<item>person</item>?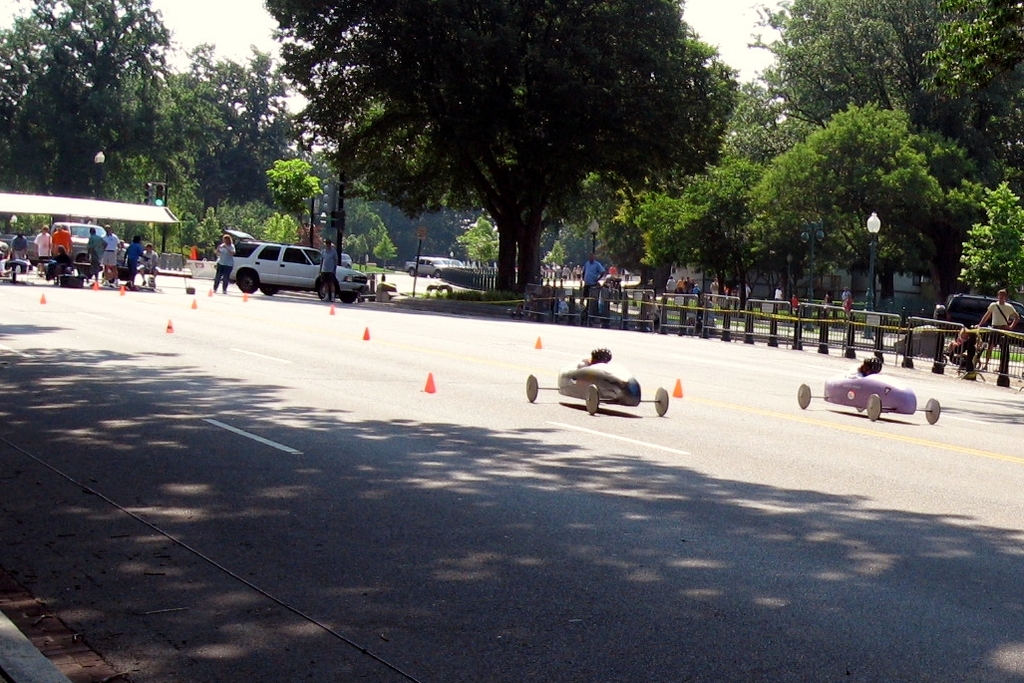
box=[142, 248, 157, 281]
